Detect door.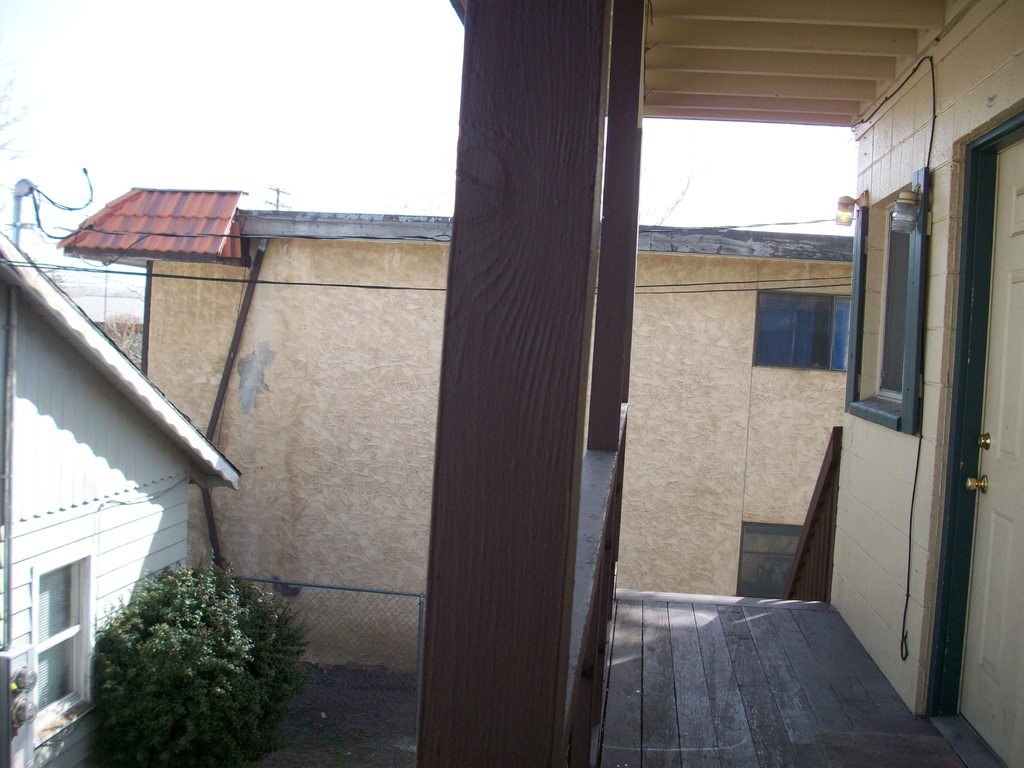
Detected at 958:133:1023:767.
